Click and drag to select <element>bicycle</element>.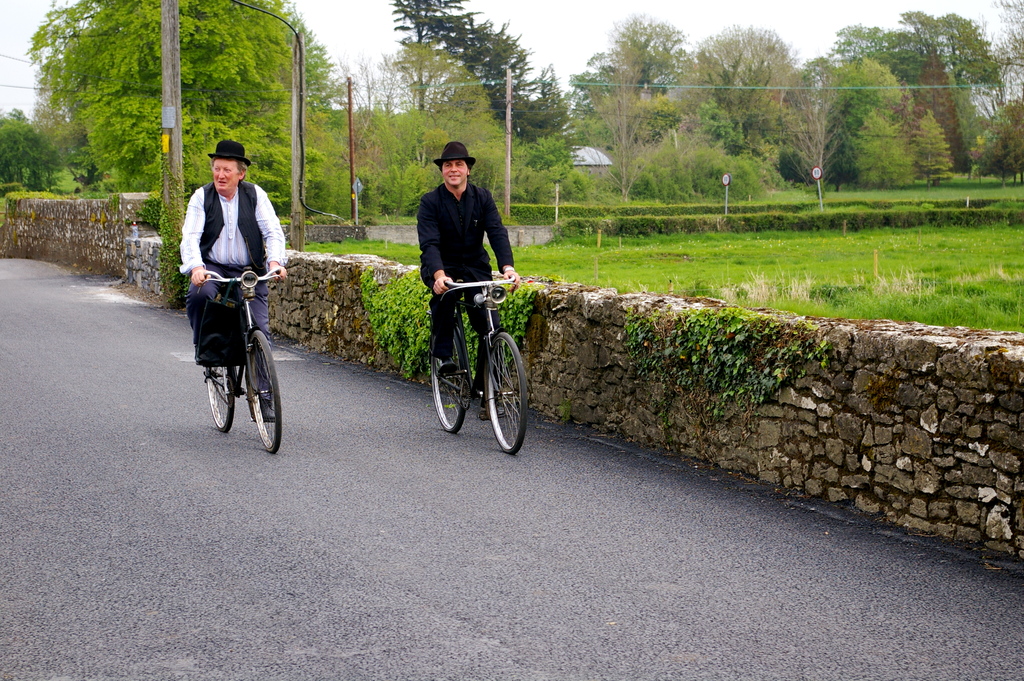
Selection: locate(427, 276, 528, 464).
